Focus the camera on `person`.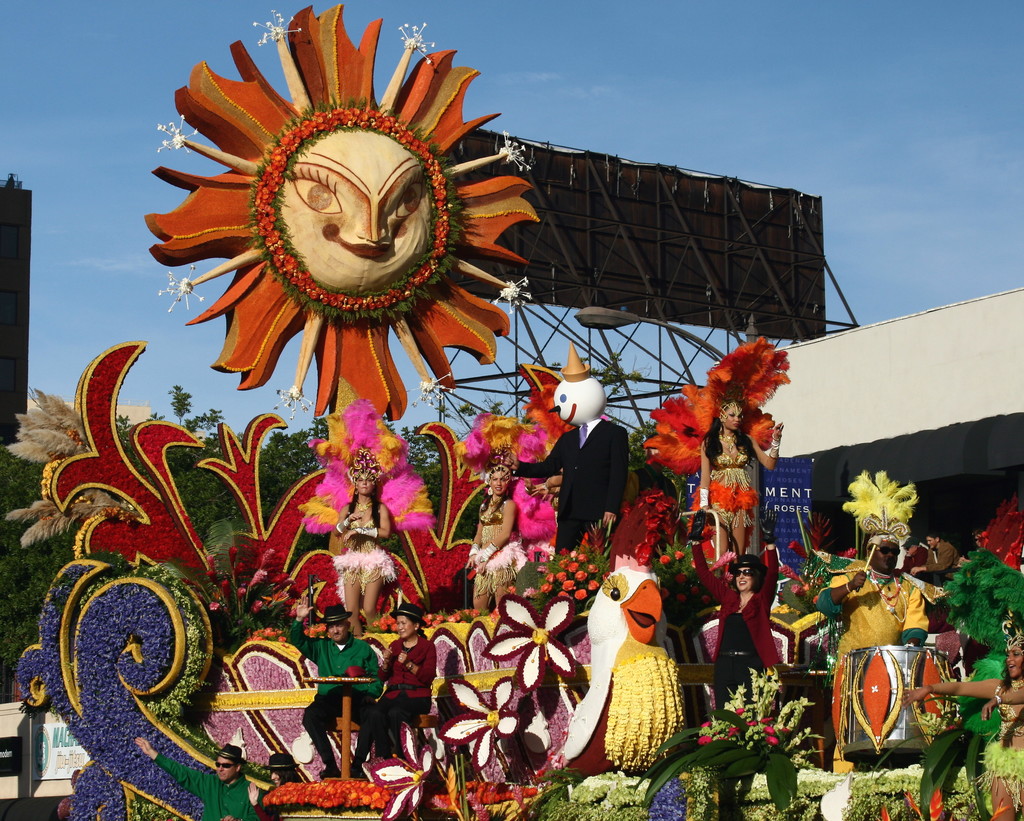
Focus region: region(685, 504, 785, 719).
